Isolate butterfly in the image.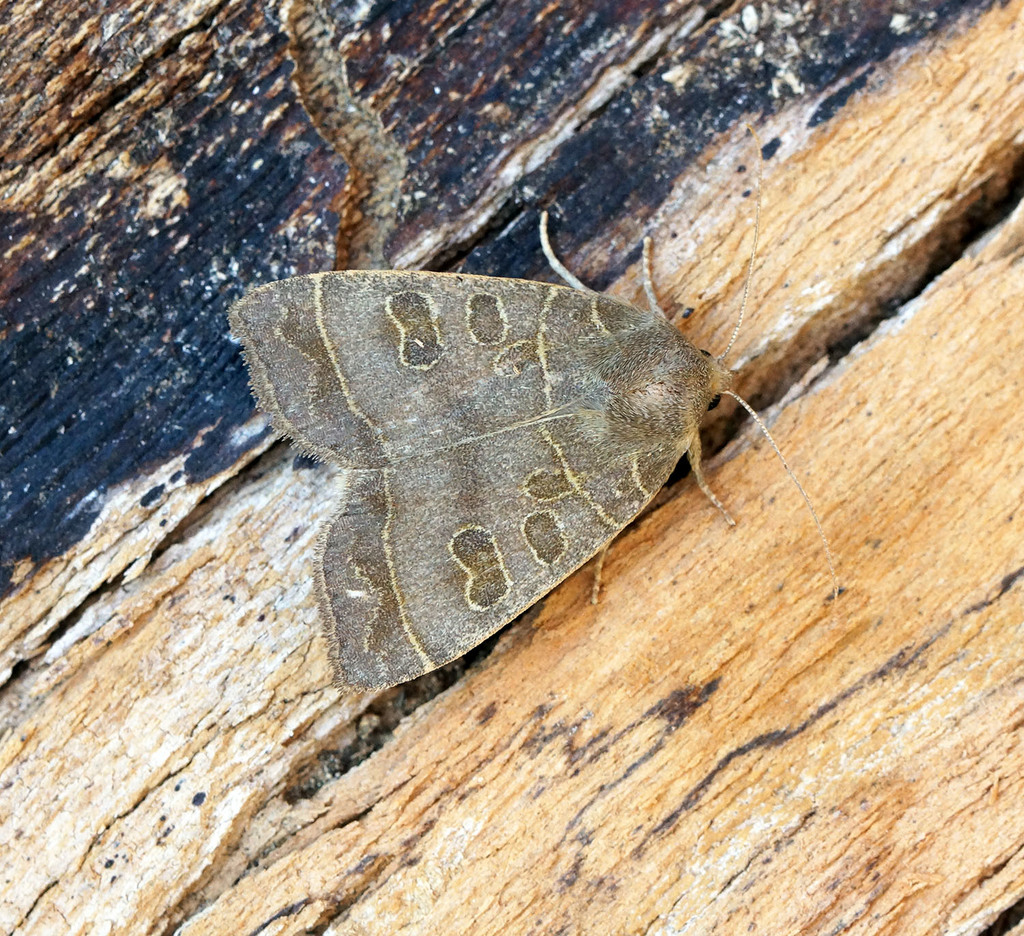
Isolated region: [left=224, top=206, right=844, bottom=690].
